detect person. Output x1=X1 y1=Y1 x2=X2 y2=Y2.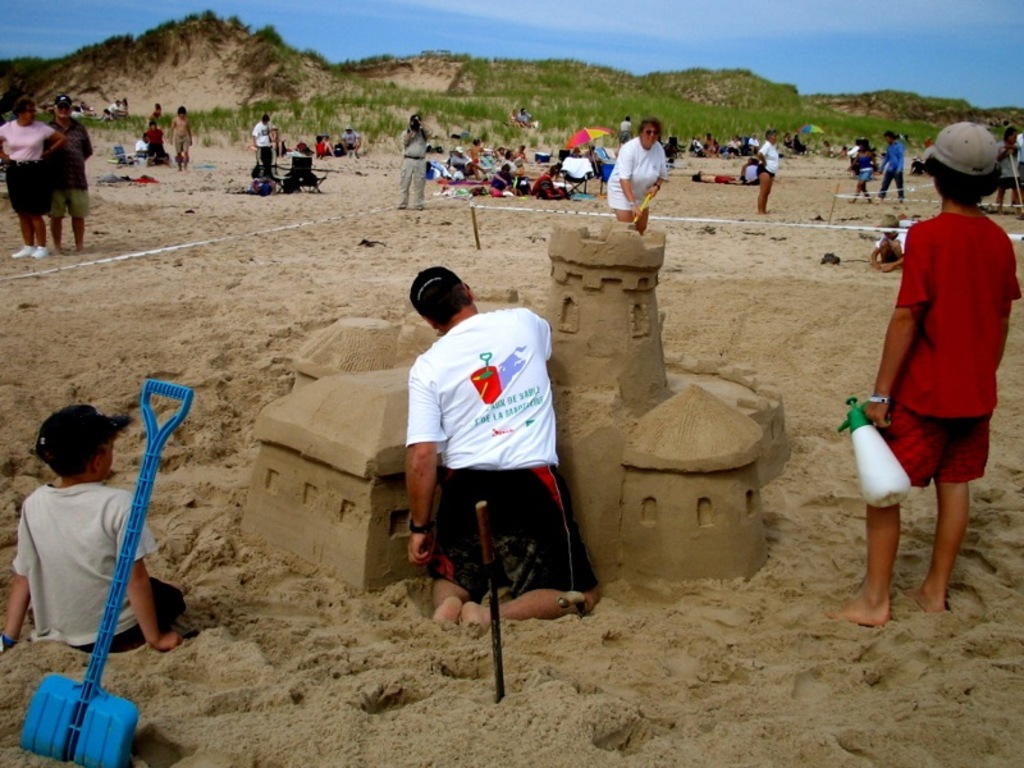
x1=173 y1=101 x2=200 y2=166.
